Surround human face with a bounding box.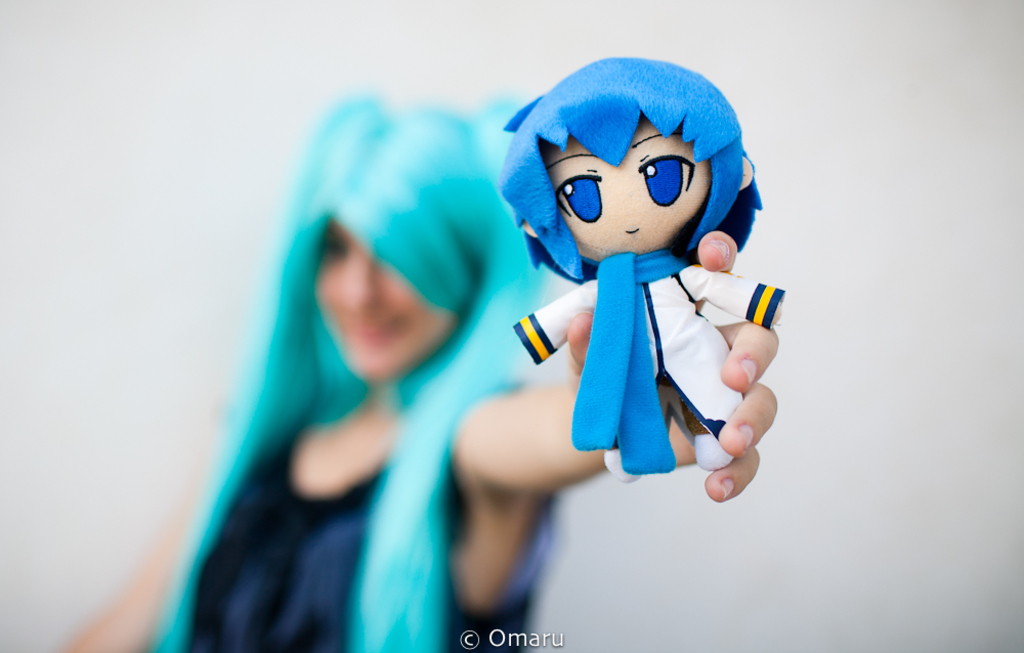
locate(316, 219, 446, 383).
